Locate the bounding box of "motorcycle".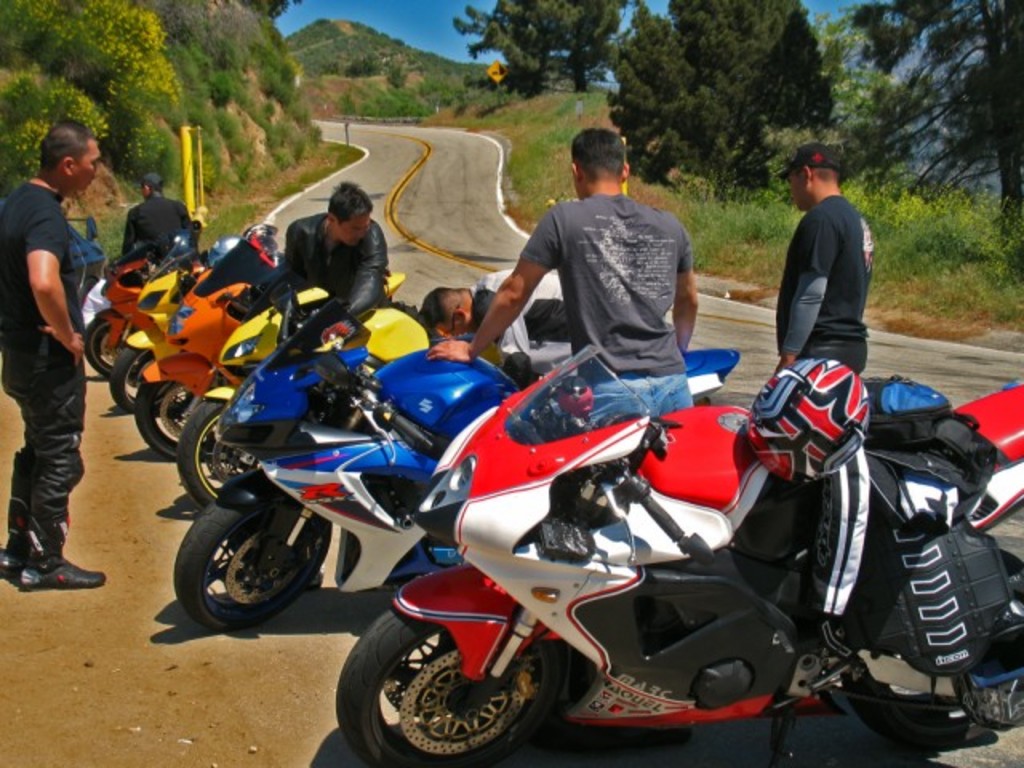
Bounding box: (168, 274, 445, 514).
